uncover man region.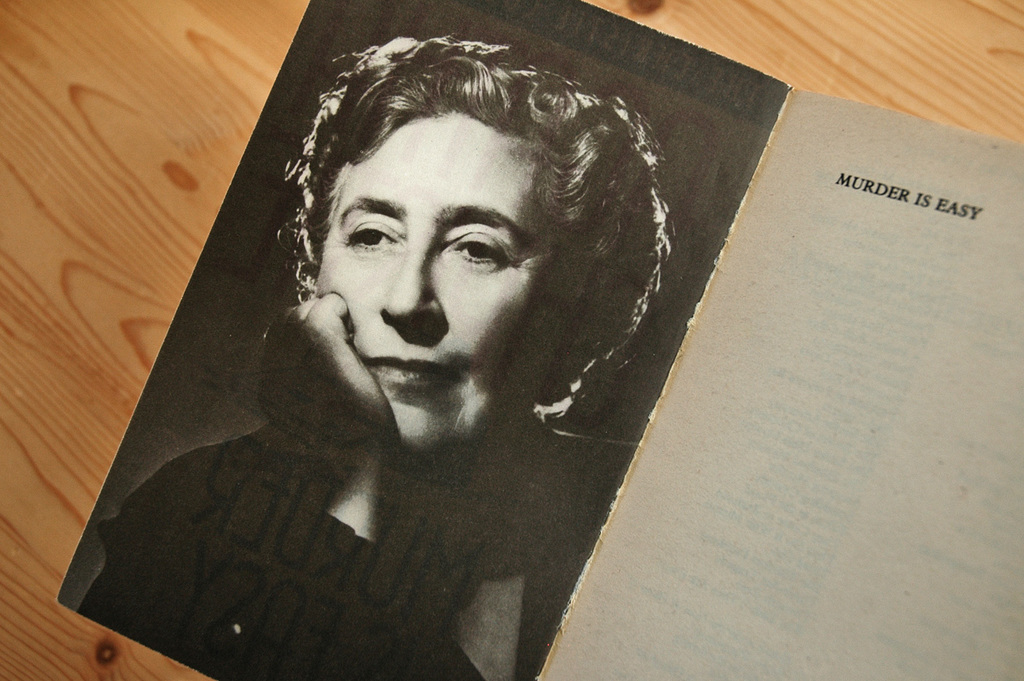
Uncovered: (230,99,694,513).
